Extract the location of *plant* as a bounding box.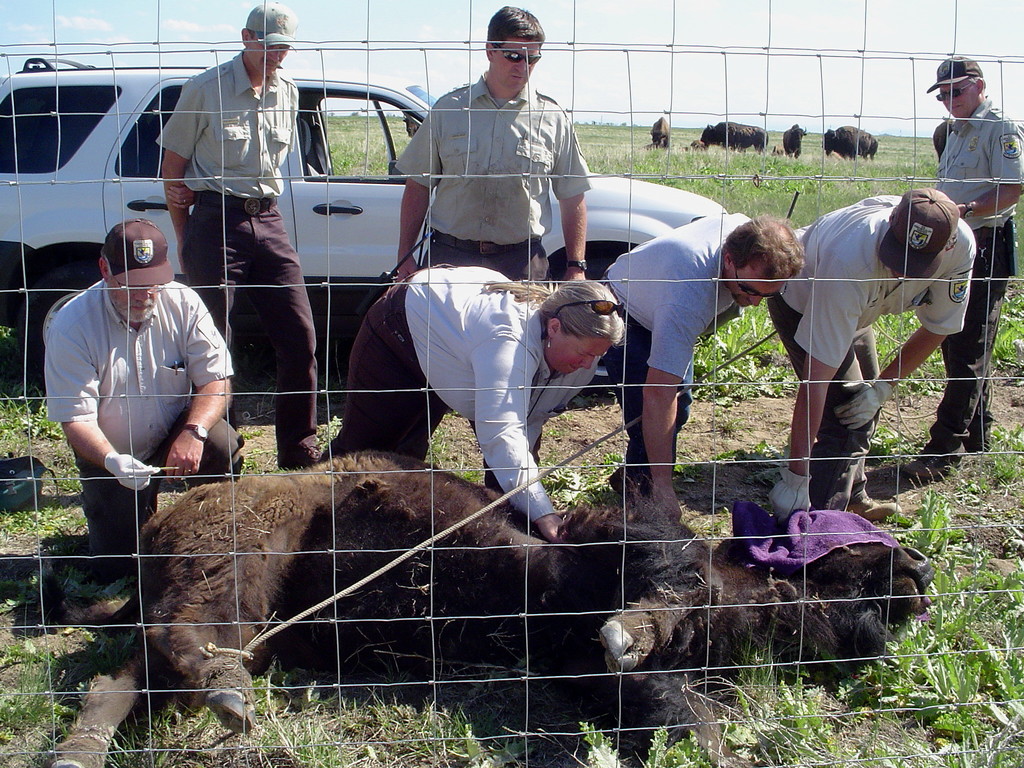
crop(908, 485, 964, 556).
